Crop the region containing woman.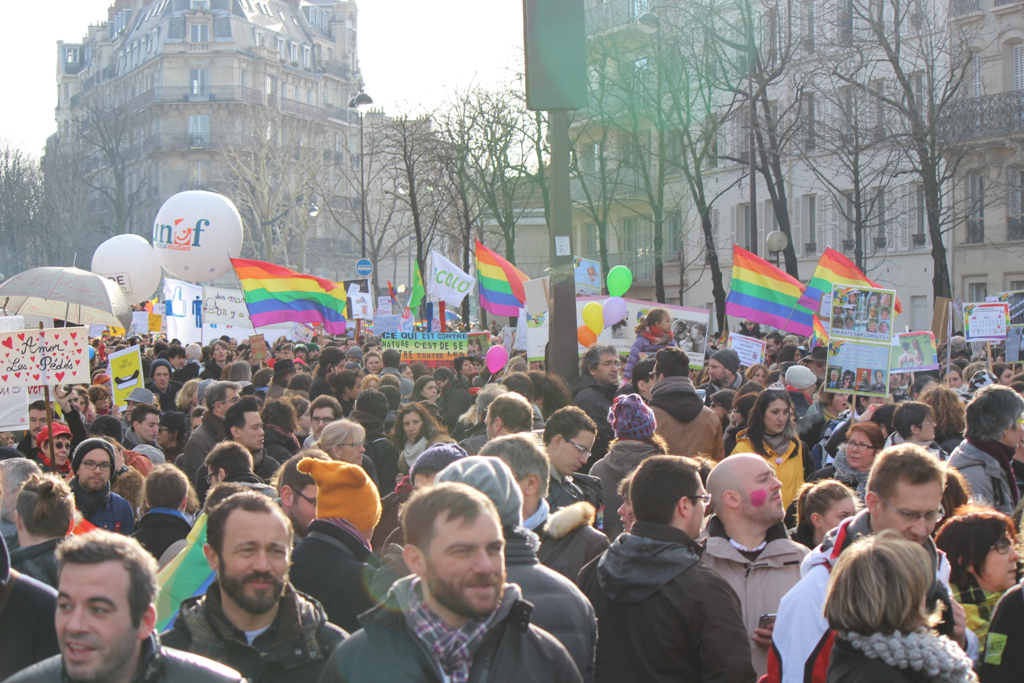
Crop region: <box>392,403,452,475</box>.
